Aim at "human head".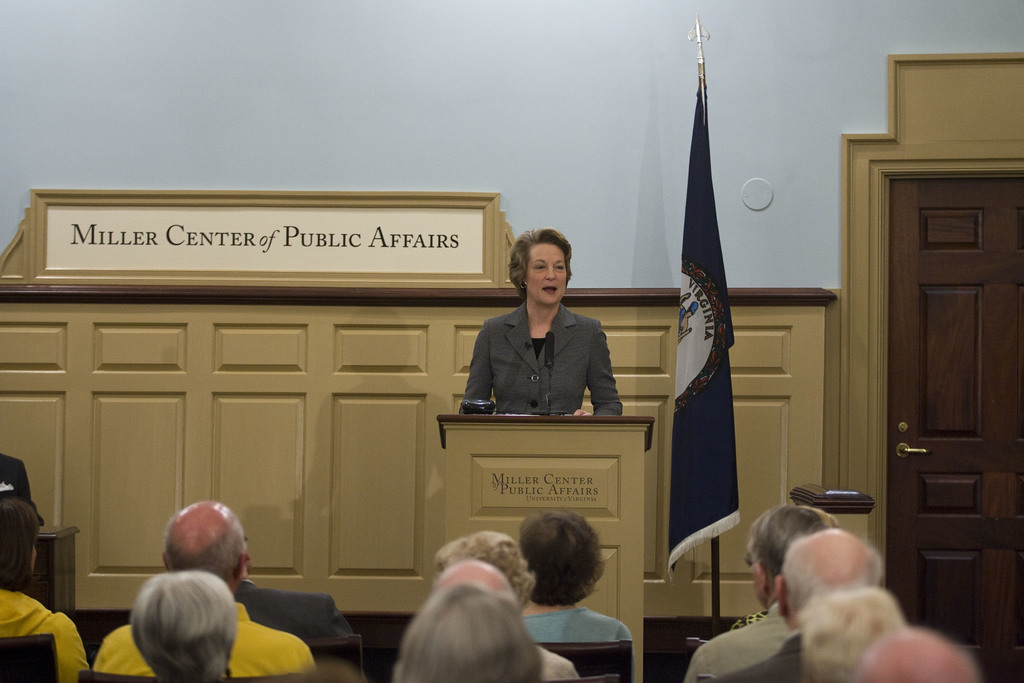
Aimed at bbox=[746, 502, 782, 610].
